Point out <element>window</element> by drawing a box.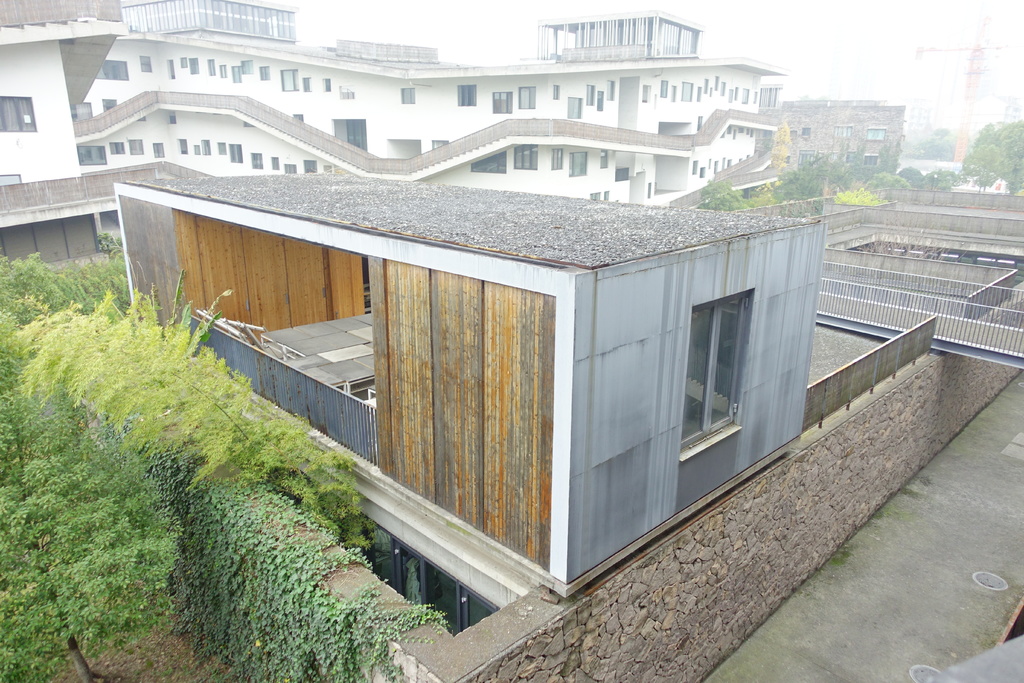
x1=176, y1=138, x2=188, y2=156.
